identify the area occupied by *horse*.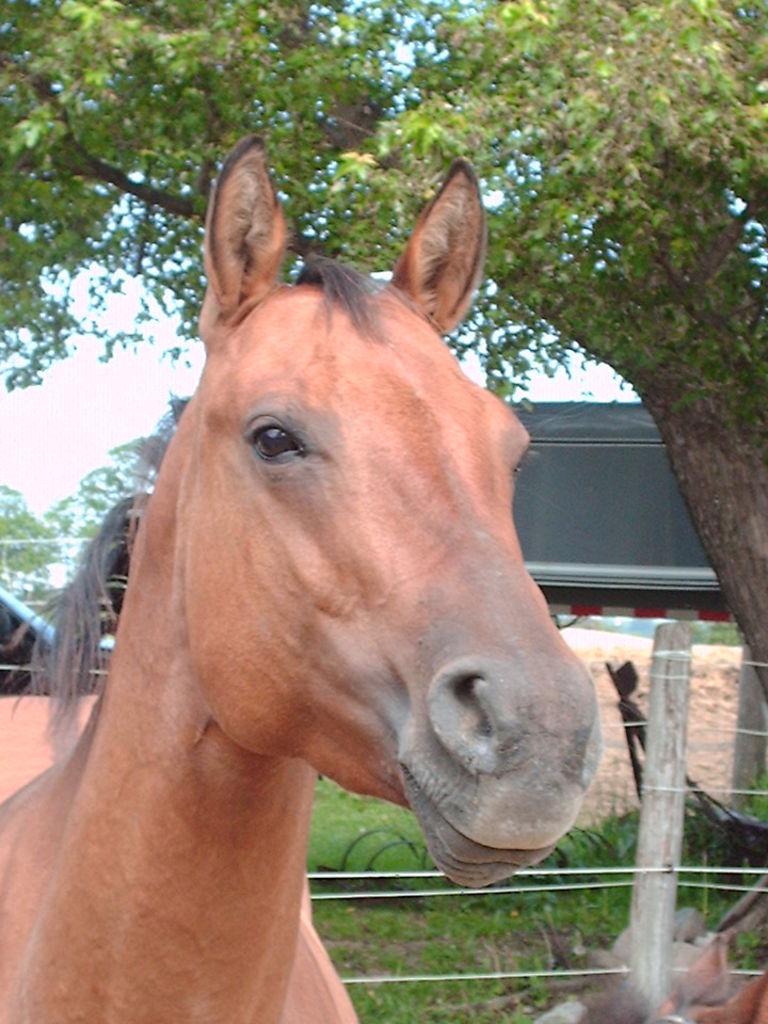
Area: {"left": 0, "top": 139, "right": 604, "bottom": 1023}.
